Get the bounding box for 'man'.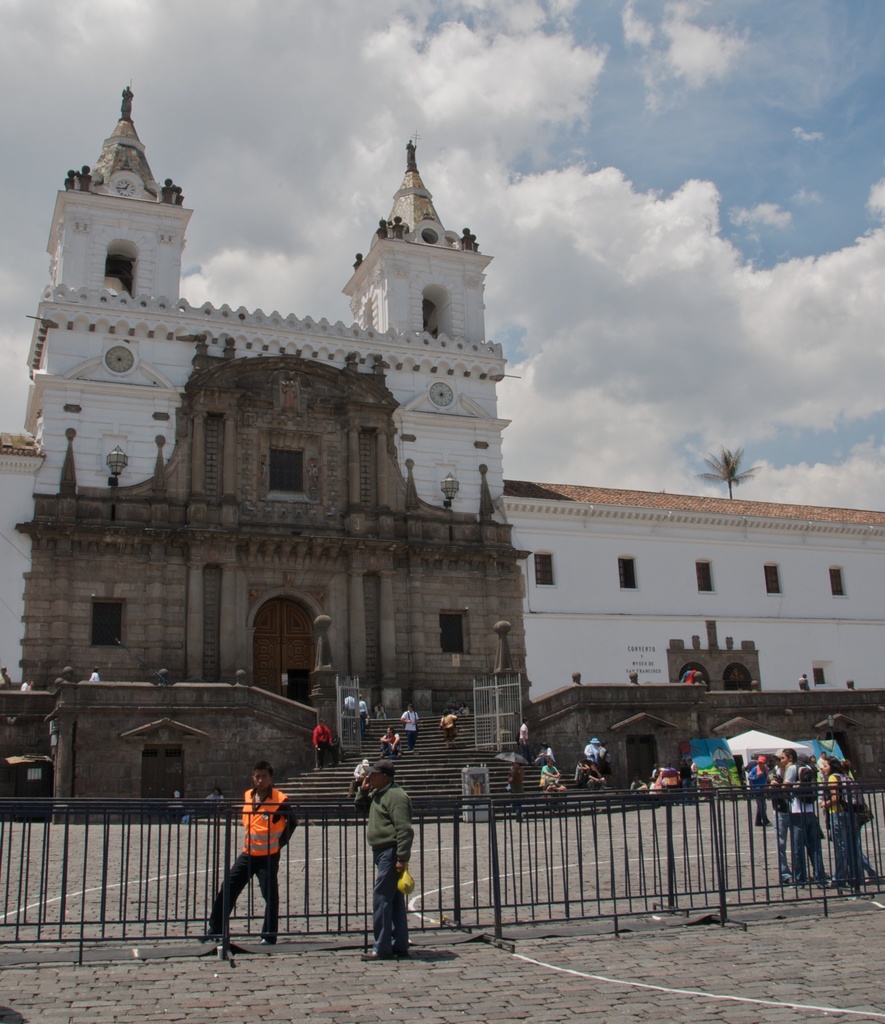
783 747 827 885.
